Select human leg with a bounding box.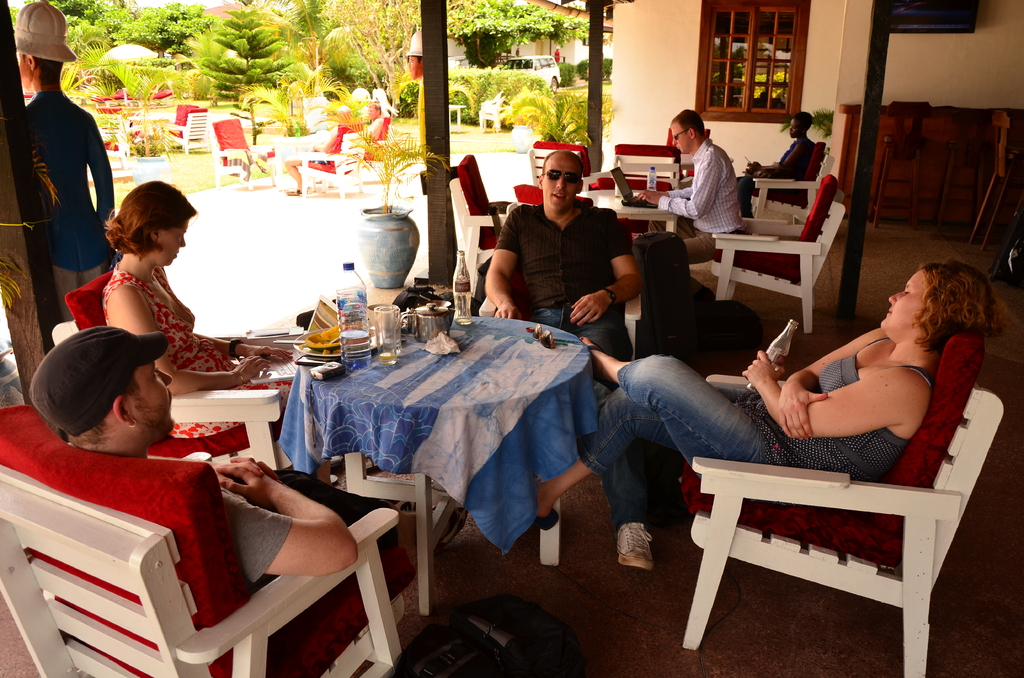
bbox(528, 383, 683, 525).
